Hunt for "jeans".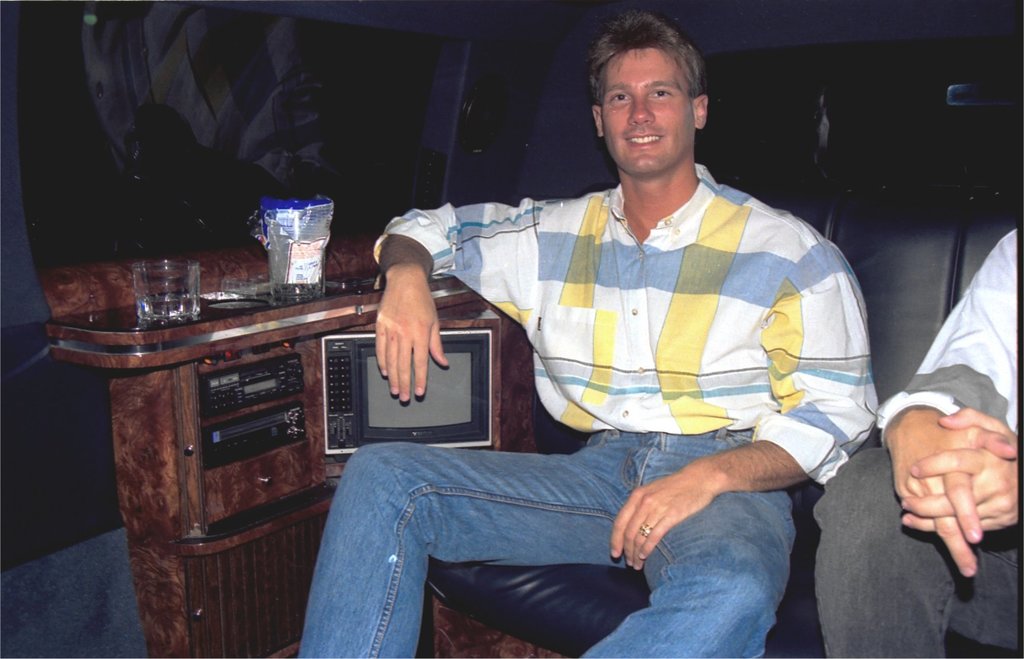
Hunted down at 260, 438, 799, 647.
